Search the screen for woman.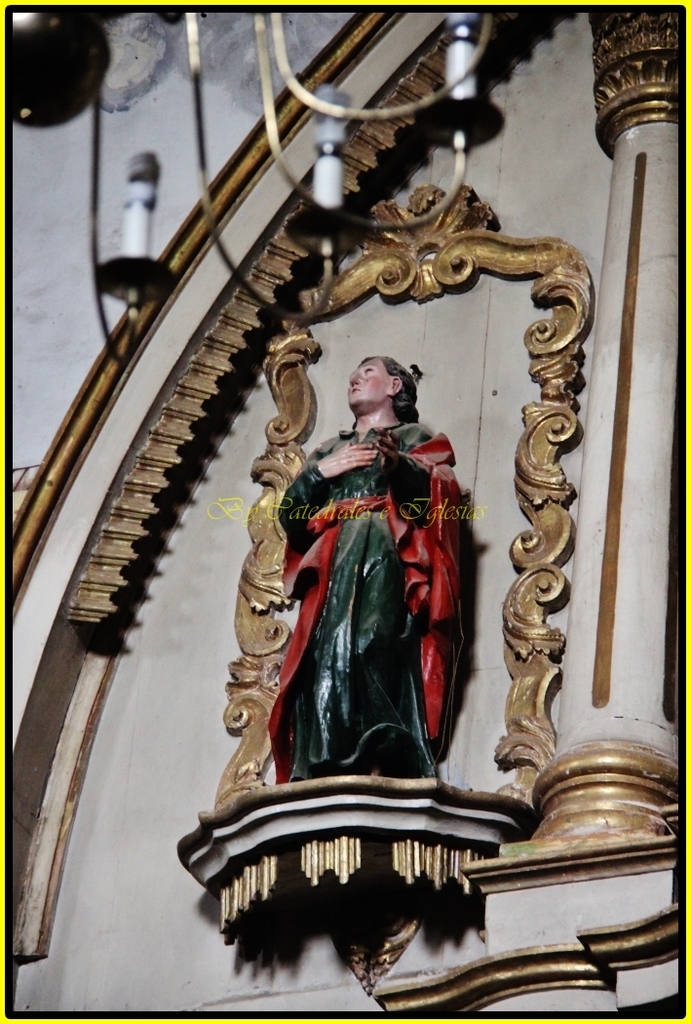
Found at <box>267,351,473,786</box>.
